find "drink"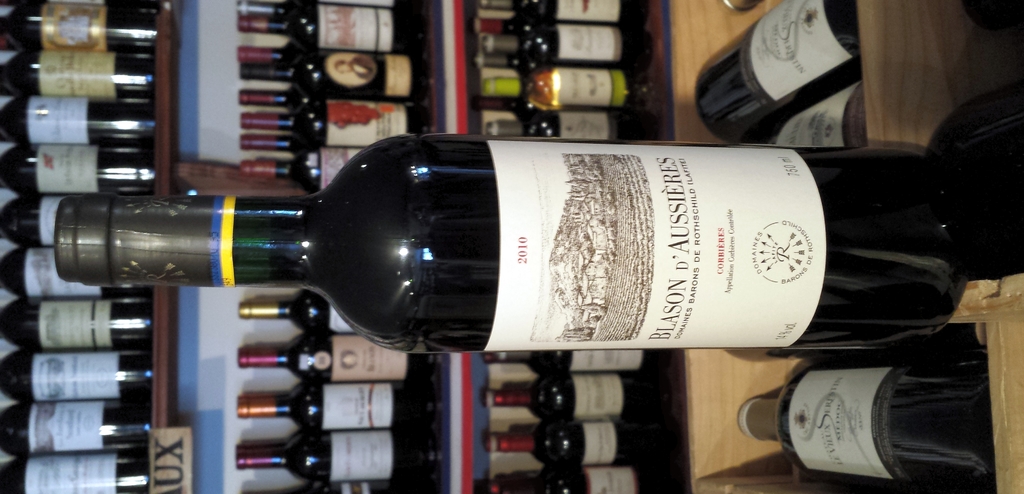
x1=757 y1=342 x2=977 y2=487
